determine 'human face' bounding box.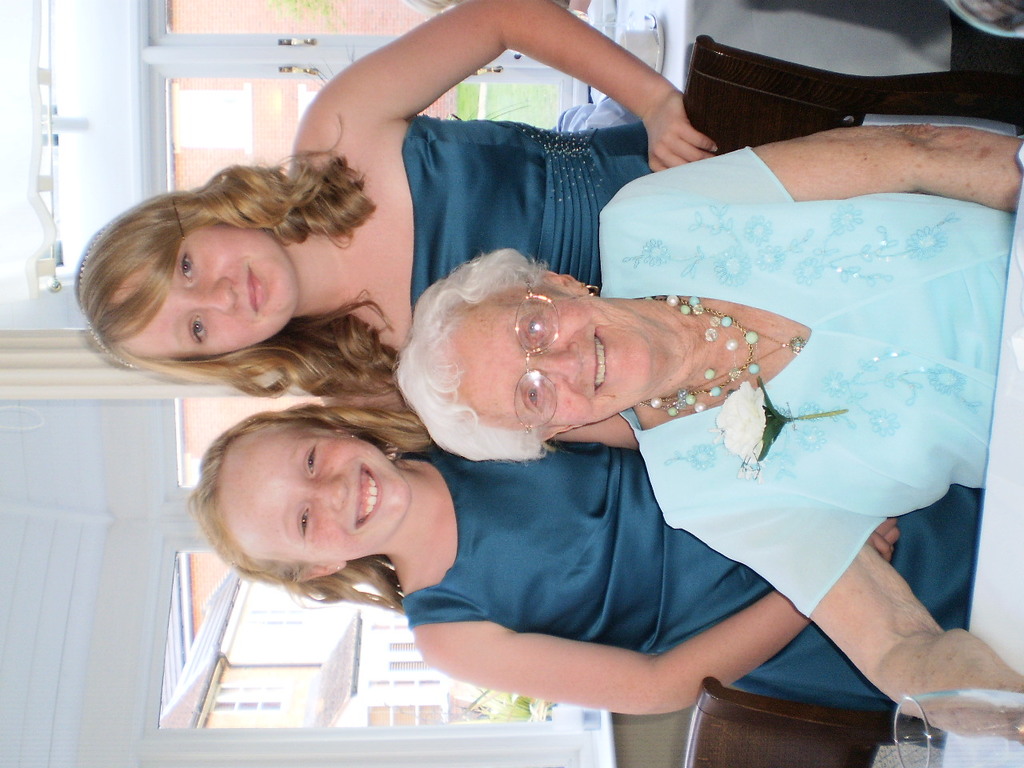
Determined: region(449, 288, 649, 438).
